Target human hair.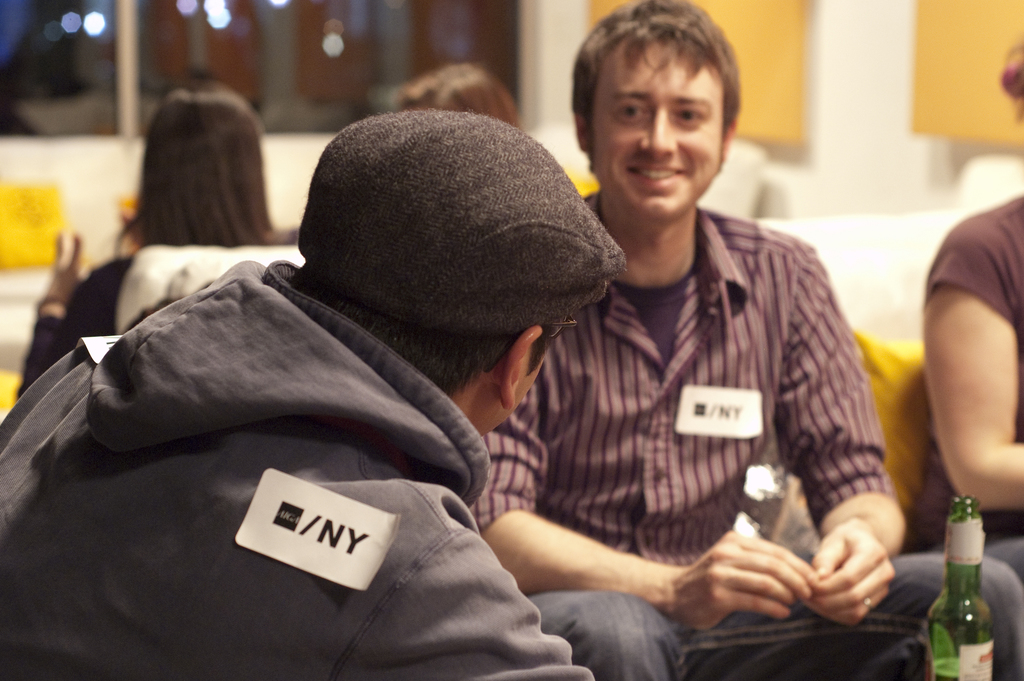
Target region: x1=123, y1=80, x2=276, y2=248.
